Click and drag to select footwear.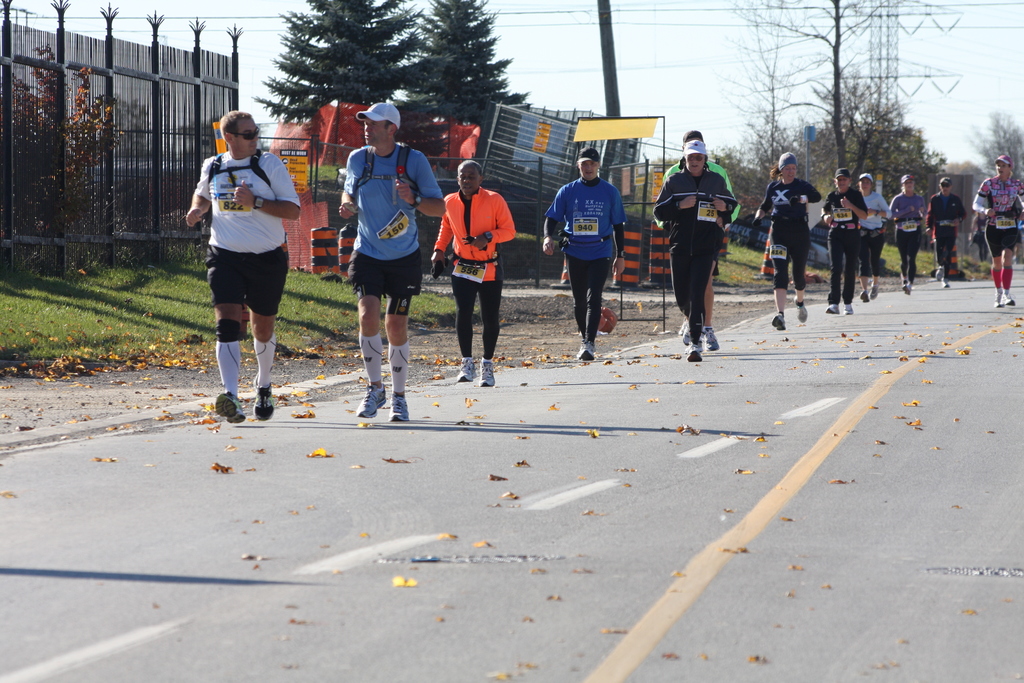
Selection: x1=456 y1=356 x2=476 y2=383.
